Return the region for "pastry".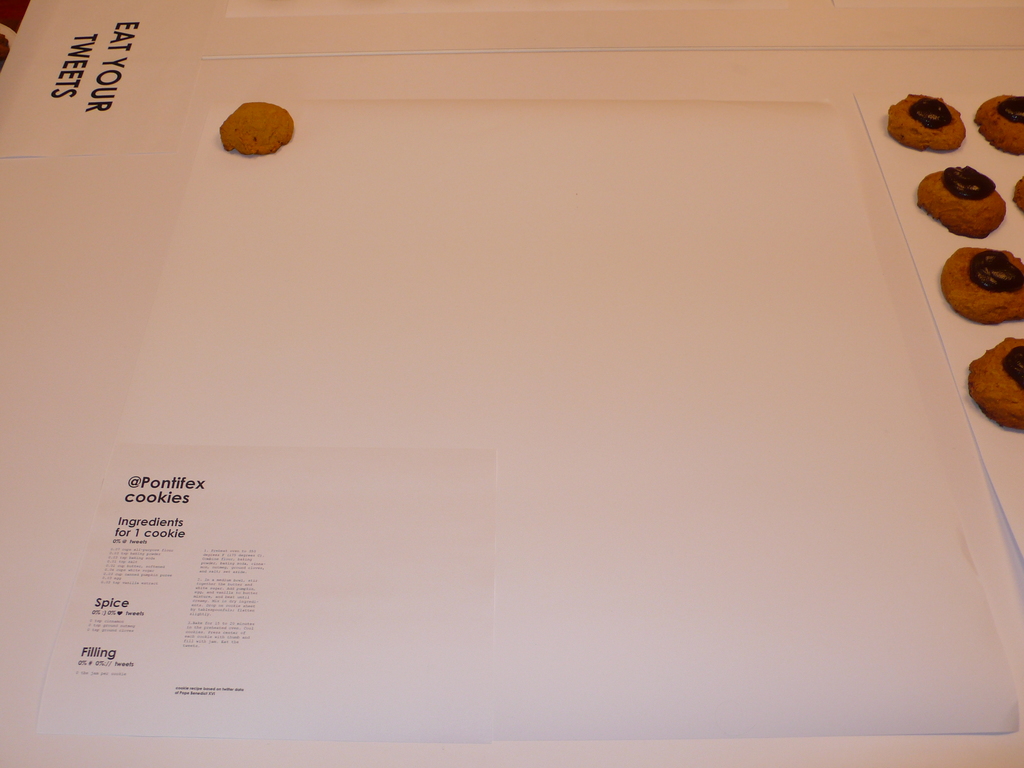
bbox=[969, 344, 1023, 438].
